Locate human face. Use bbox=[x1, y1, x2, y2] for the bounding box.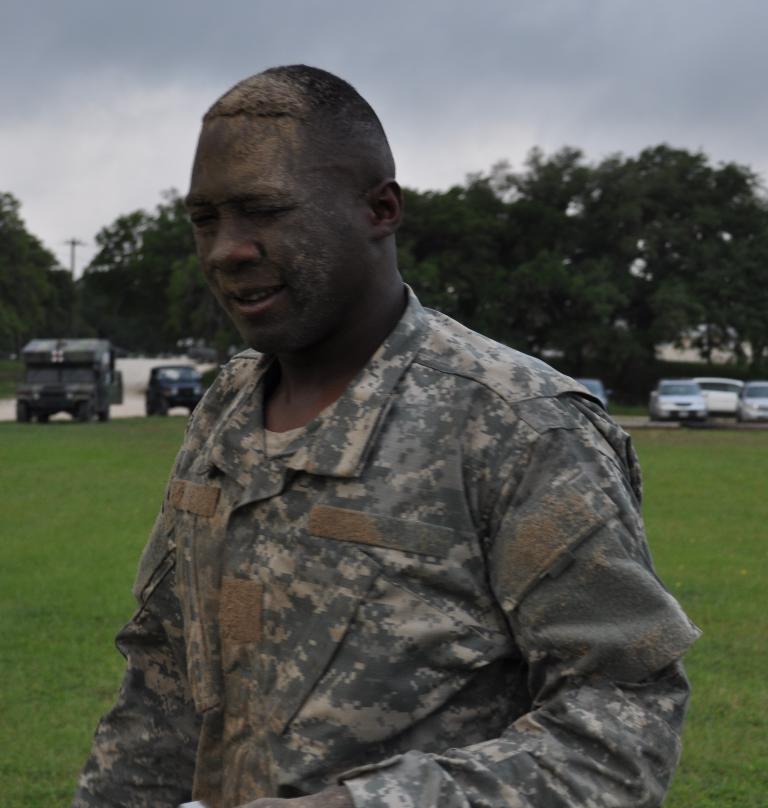
bbox=[182, 112, 355, 350].
